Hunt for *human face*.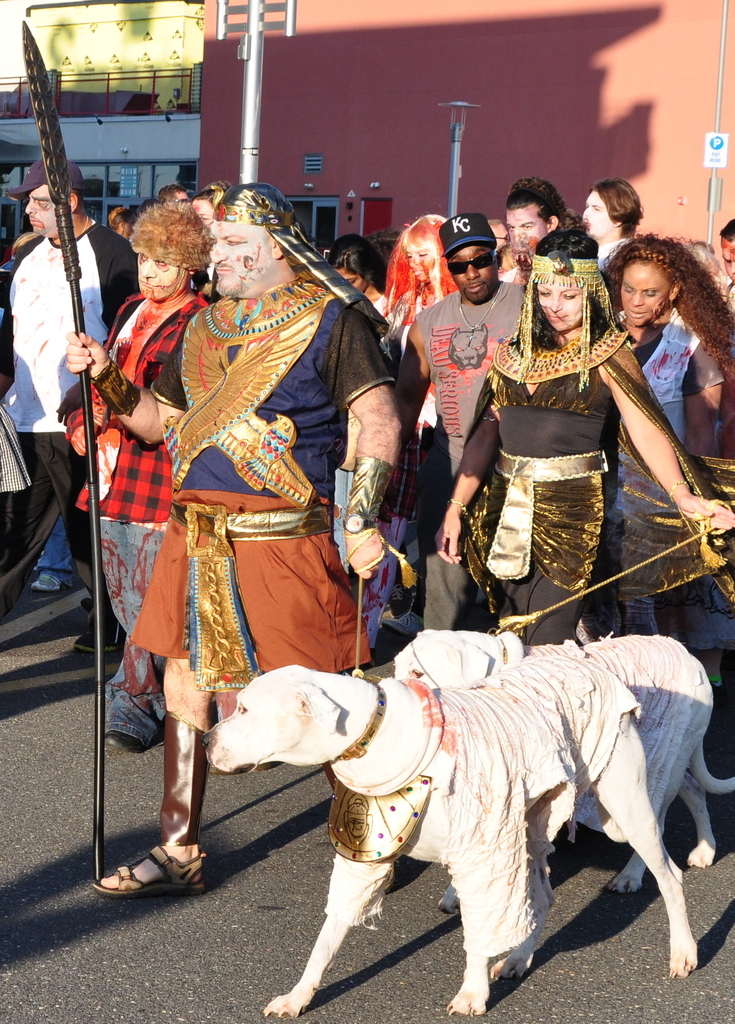
Hunted down at 620,264,669,324.
